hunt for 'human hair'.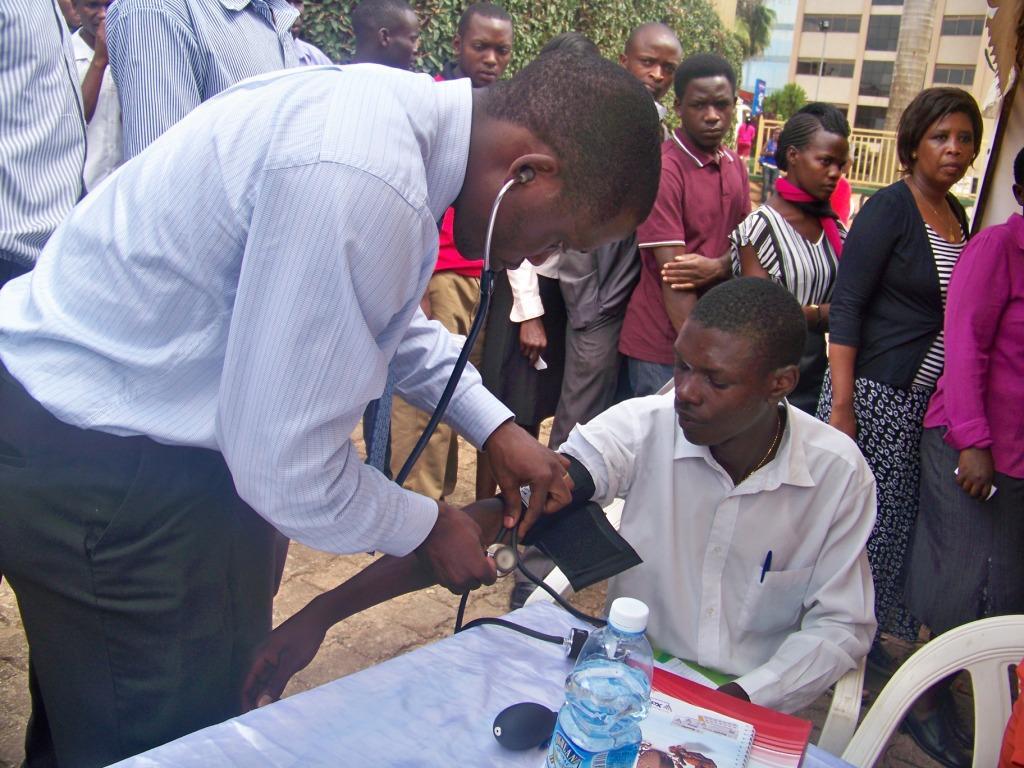
Hunted down at (1011,147,1023,195).
